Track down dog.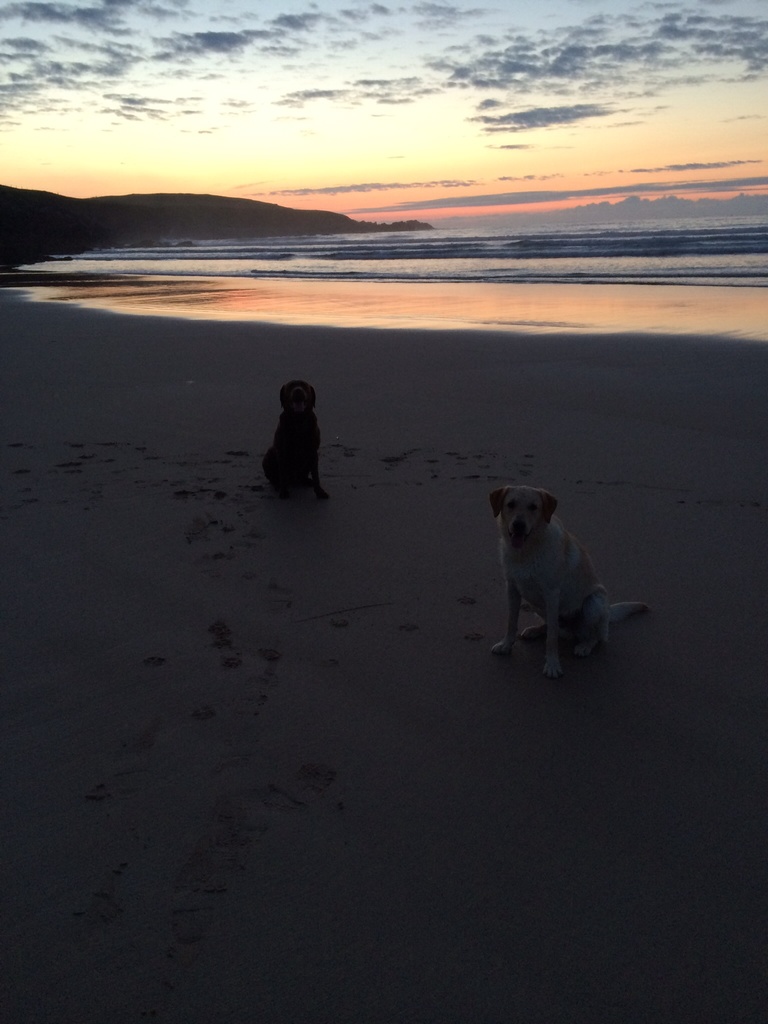
Tracked to bbox(484, 488, 653, 679).
